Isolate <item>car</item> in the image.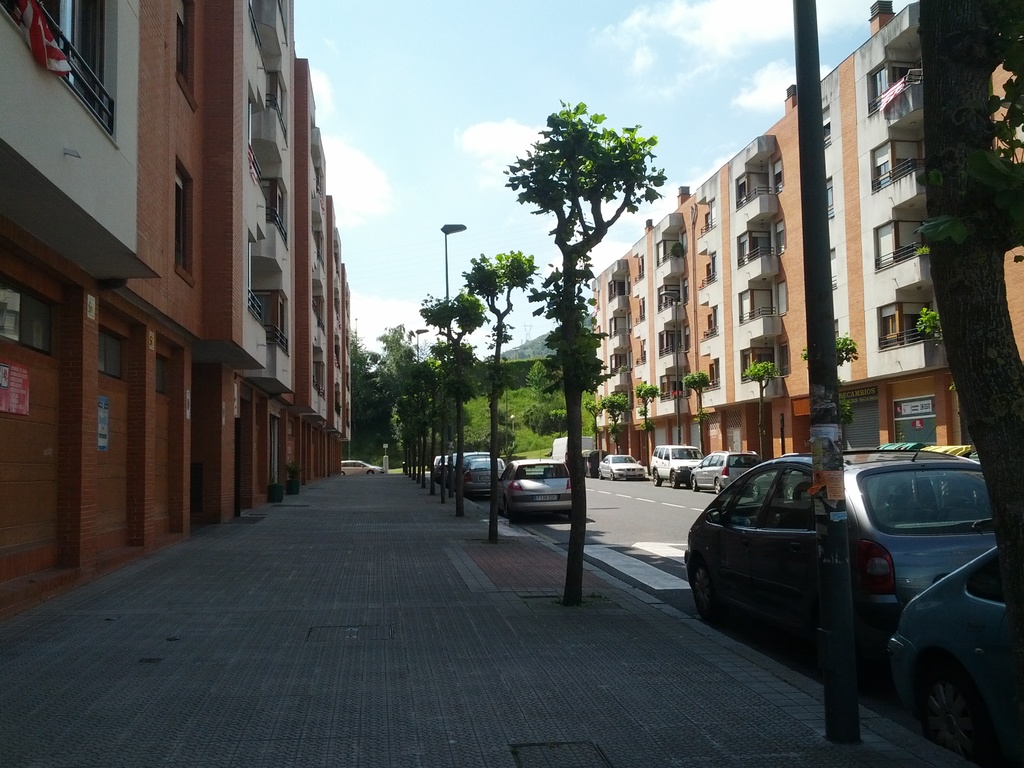
Isolated region: BBox(889, 544, 1008, 760).
